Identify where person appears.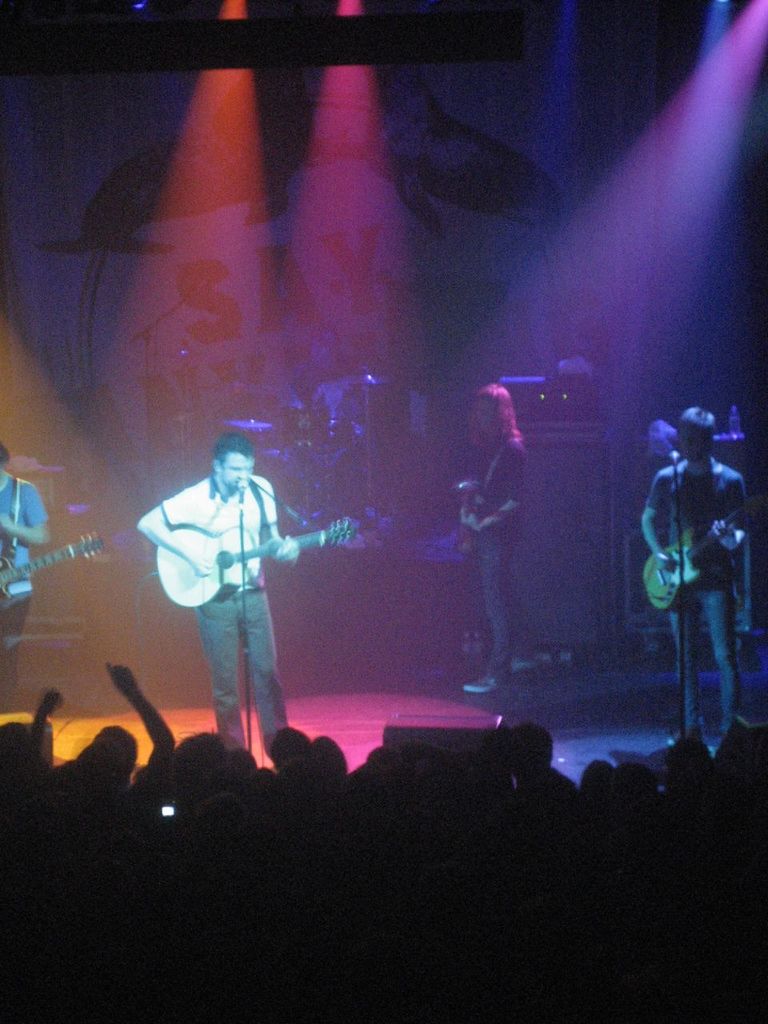
Appears at <region>614, 766, 652, 814</region>.
